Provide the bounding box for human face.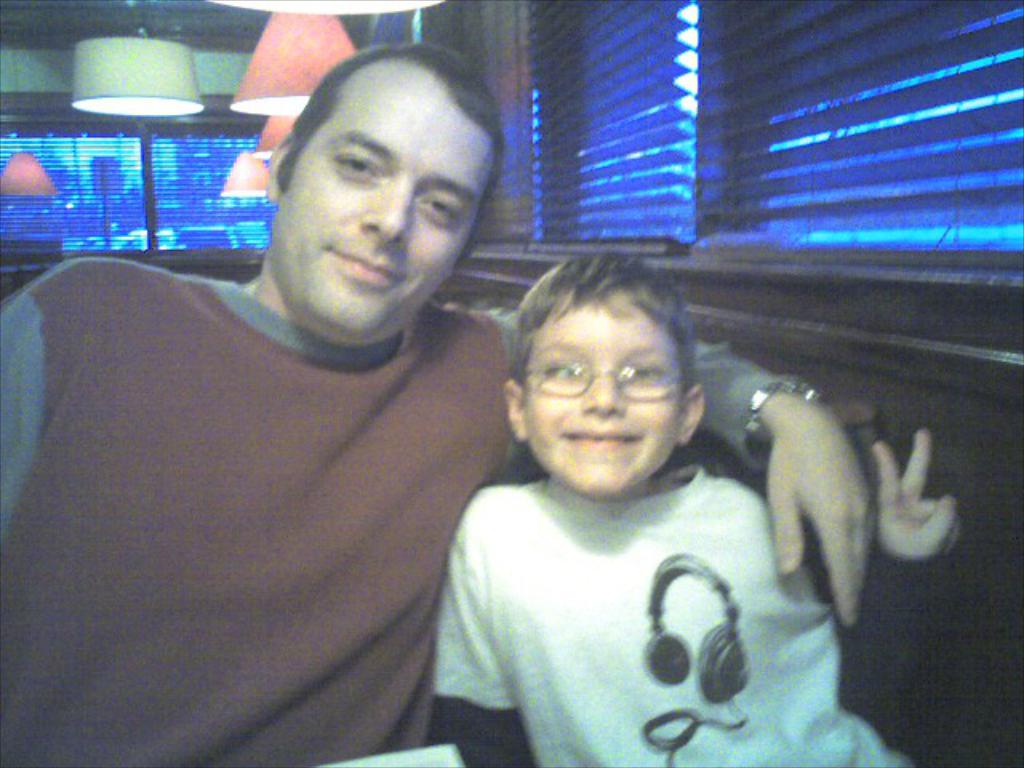
bbox=(533, 301, 682, 494).
